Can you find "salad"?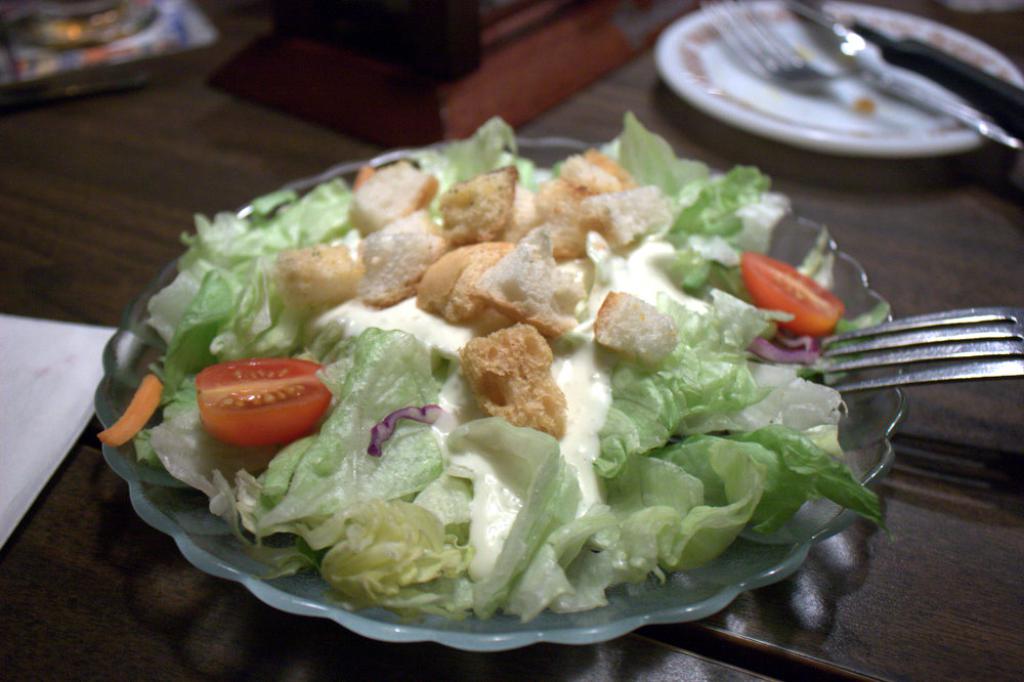
Yes, bounding box: left=92, top=108, right=891, bottom=622.
